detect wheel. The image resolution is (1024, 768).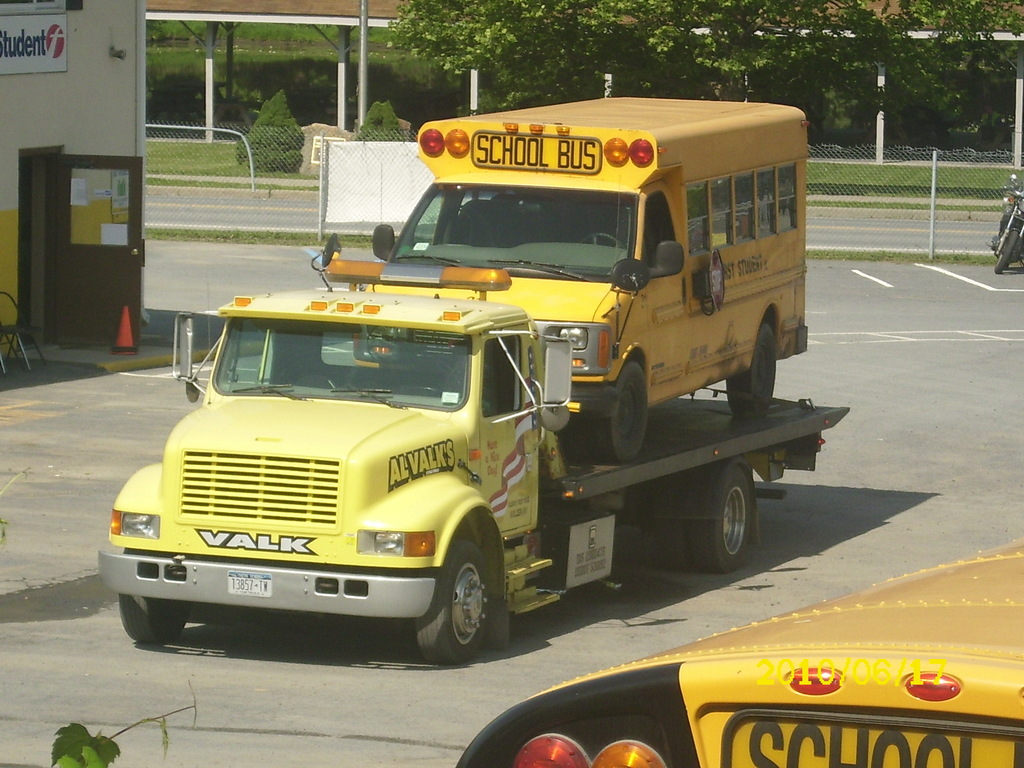
bbox=(726, 319, 779, 418).
